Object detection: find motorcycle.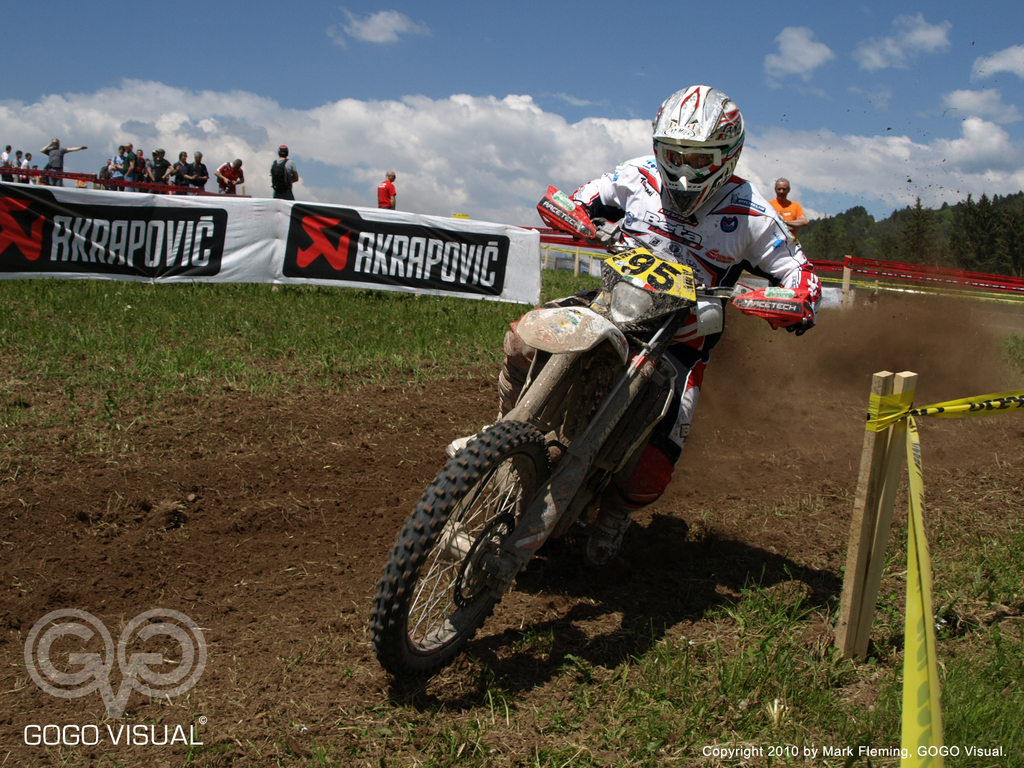
(left=386, top=204, right=809, bottom=680).
